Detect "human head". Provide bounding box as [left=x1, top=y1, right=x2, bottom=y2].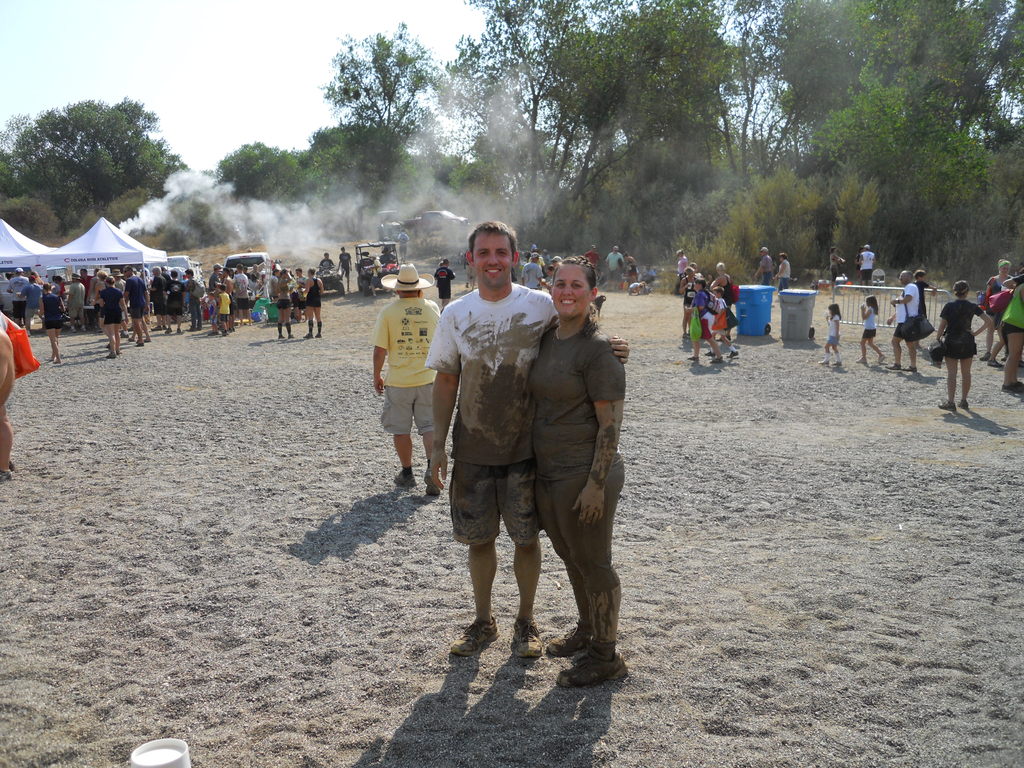
[left=552, top=260, right=601, bottom=323].
